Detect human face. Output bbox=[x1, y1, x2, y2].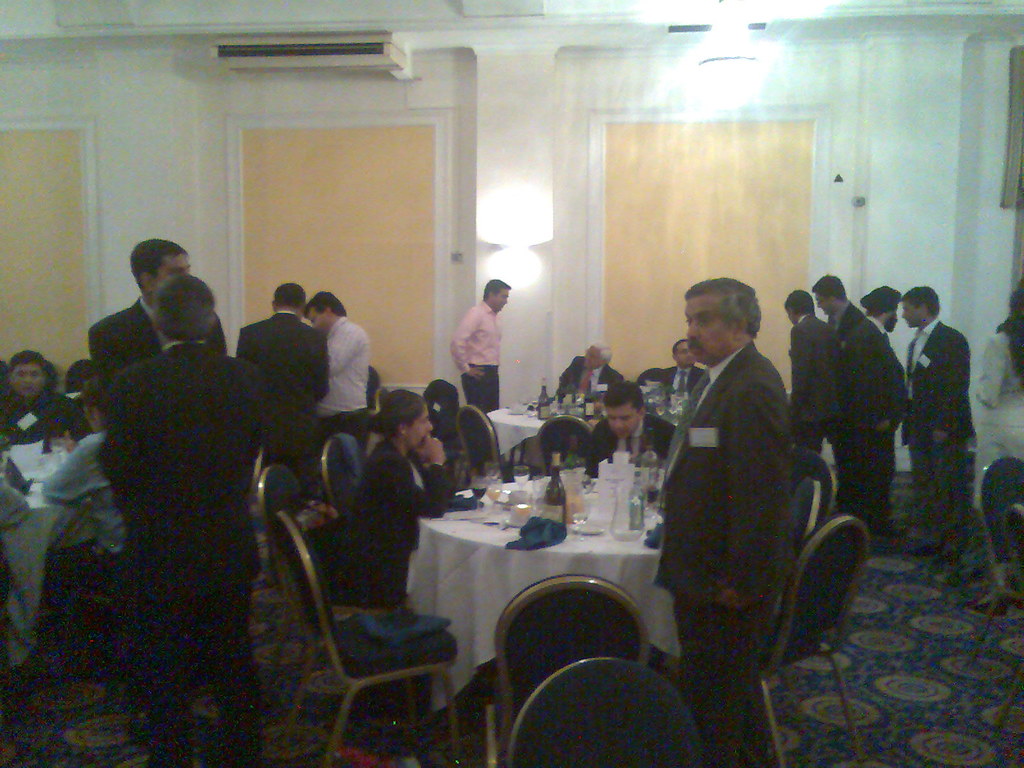
bbox=[813, 294, 837, 316].
